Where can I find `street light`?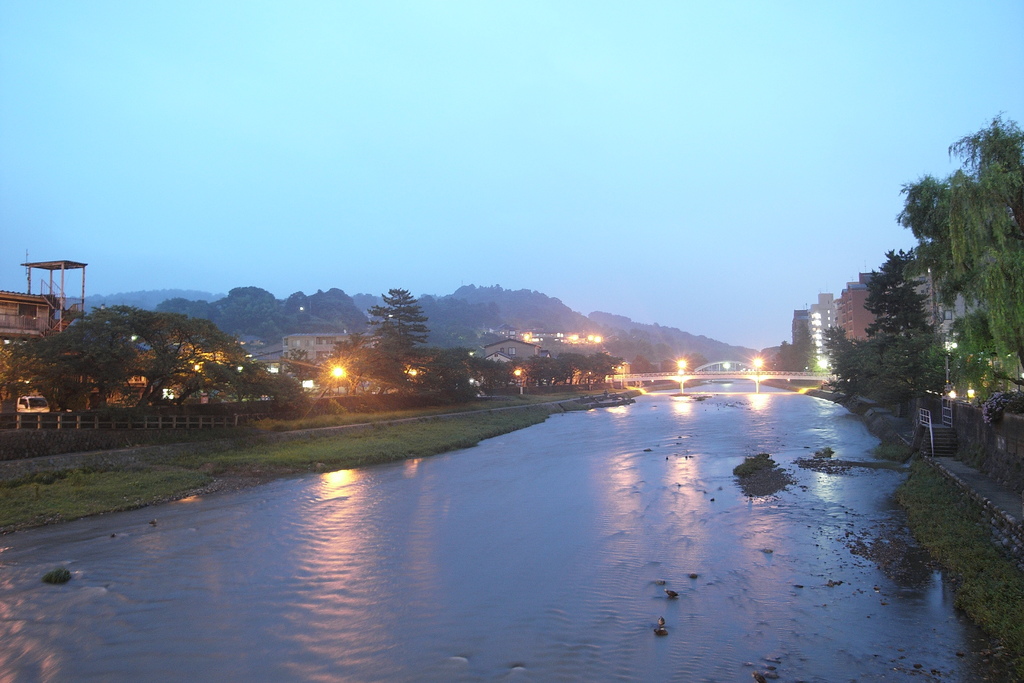
You can find it at select_region(237, 365, 247, 397).
